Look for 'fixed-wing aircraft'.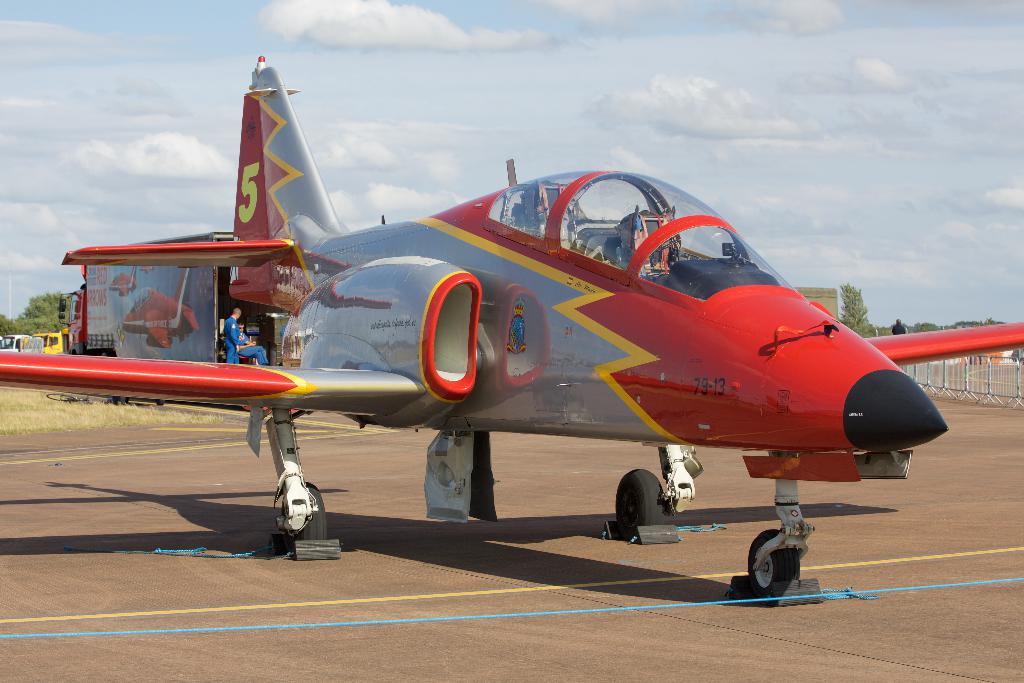
Found: BBox(120, 268, 199, 349).
